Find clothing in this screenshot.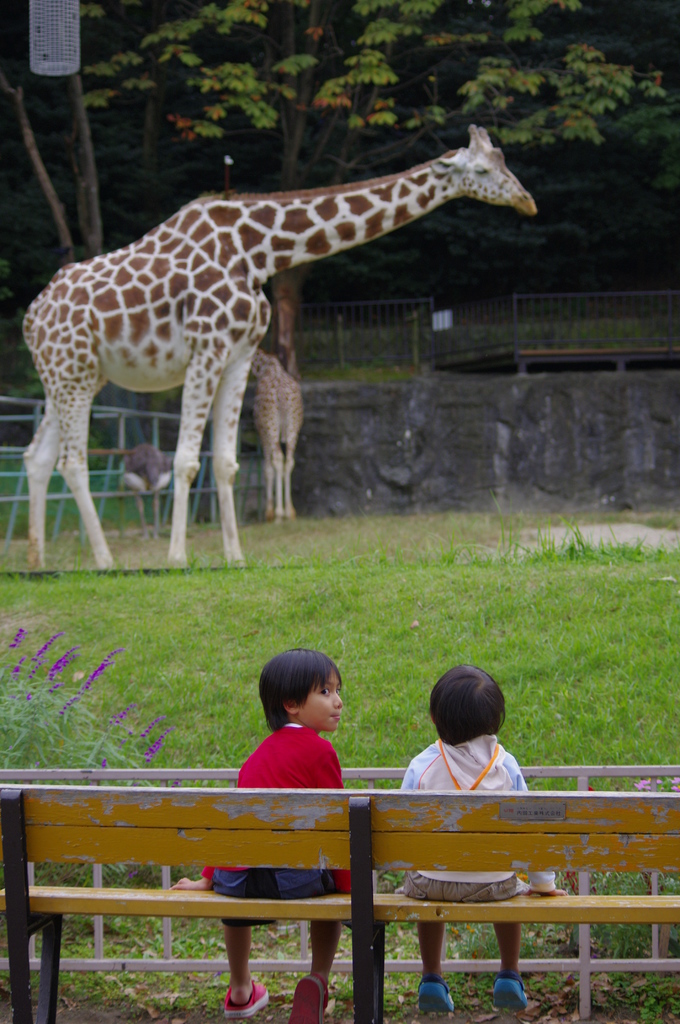
The bounding box for clothing is (200,717,348,888).
